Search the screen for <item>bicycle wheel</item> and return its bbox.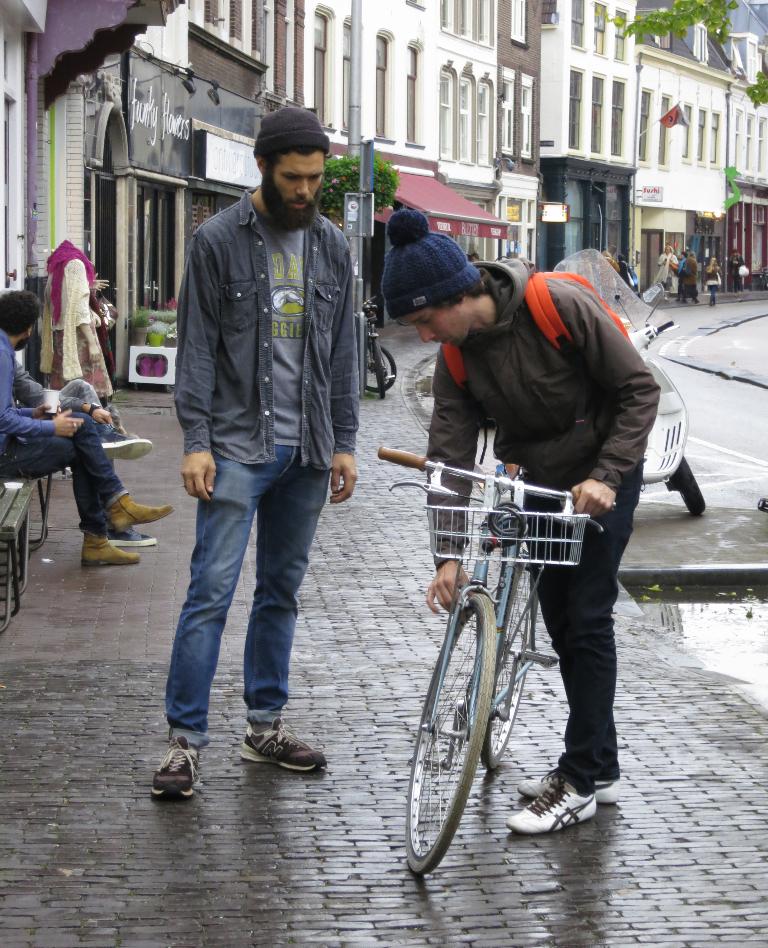
Found: bbox=(406, 587, 490, 874).
